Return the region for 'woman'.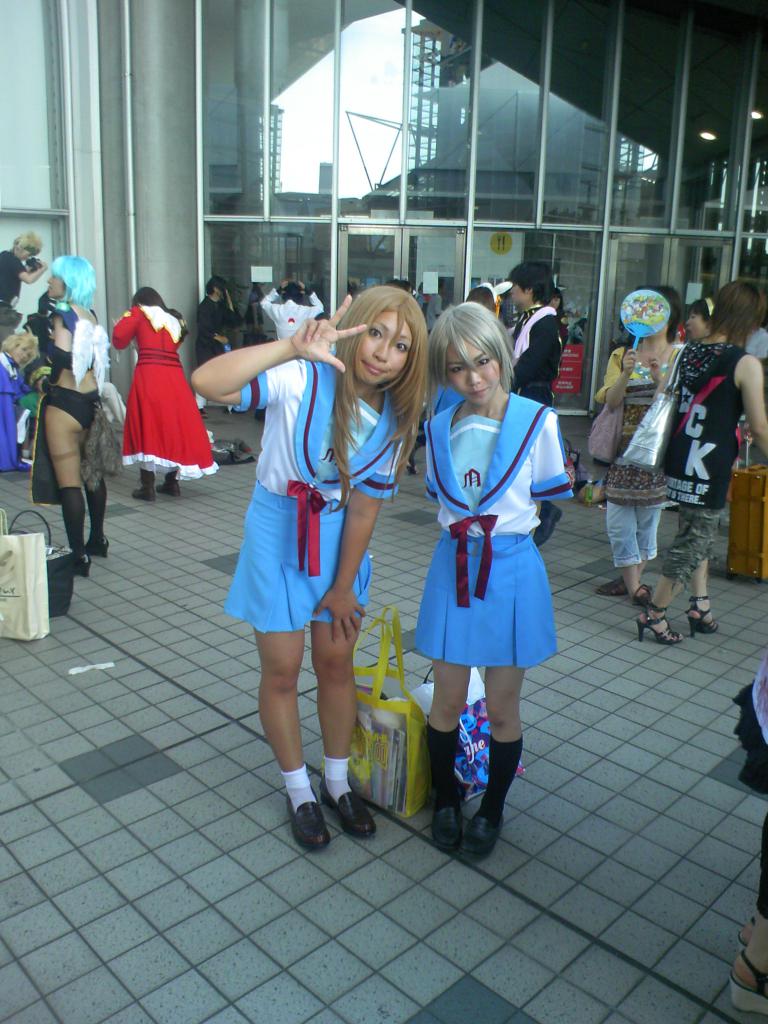
(188,290,431,851).
